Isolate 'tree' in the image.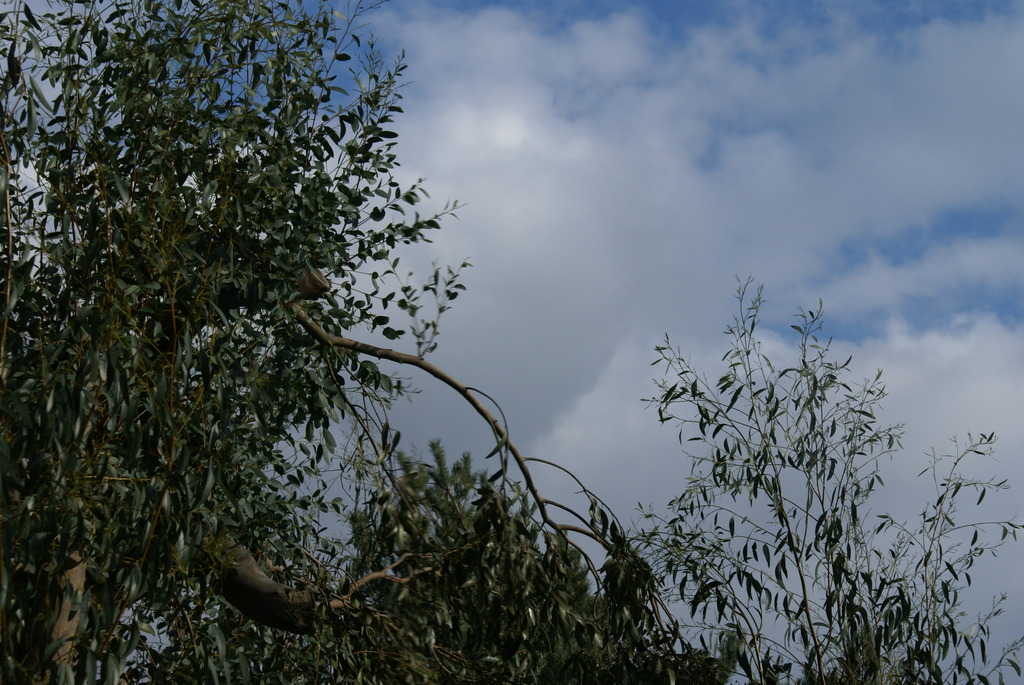
Isolated region: <box>0,0,476,684</box>.
